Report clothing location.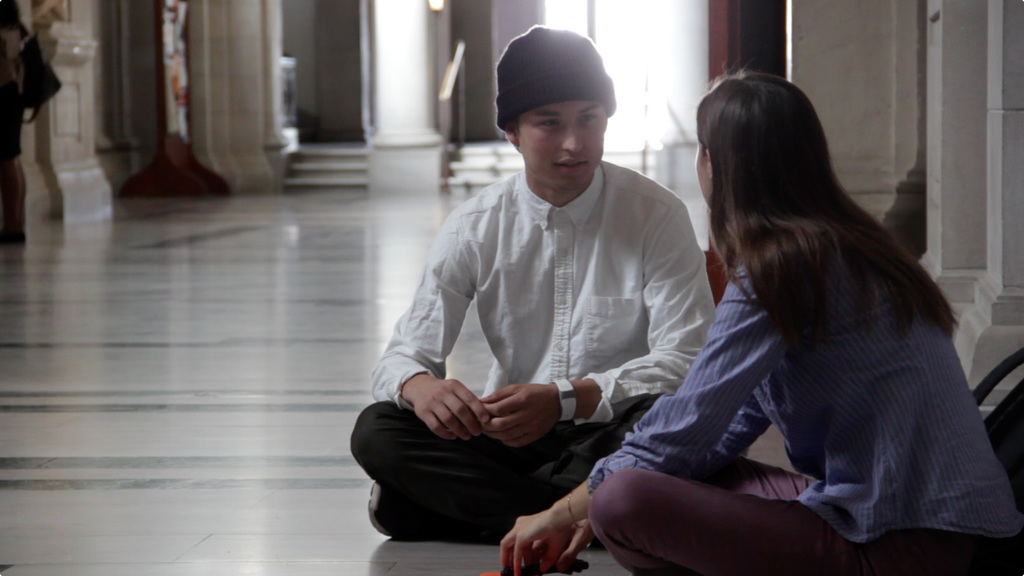
Report: box(407, 129, 721, 570).
